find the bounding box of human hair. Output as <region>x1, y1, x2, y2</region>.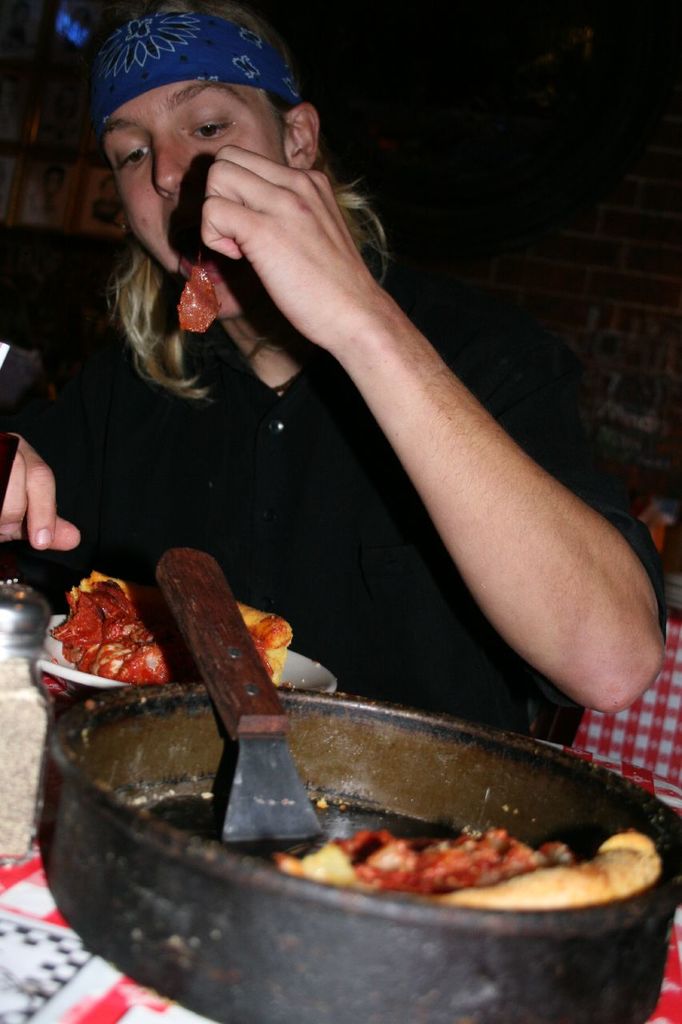
<region>74, 20, 313, 410</region>.
